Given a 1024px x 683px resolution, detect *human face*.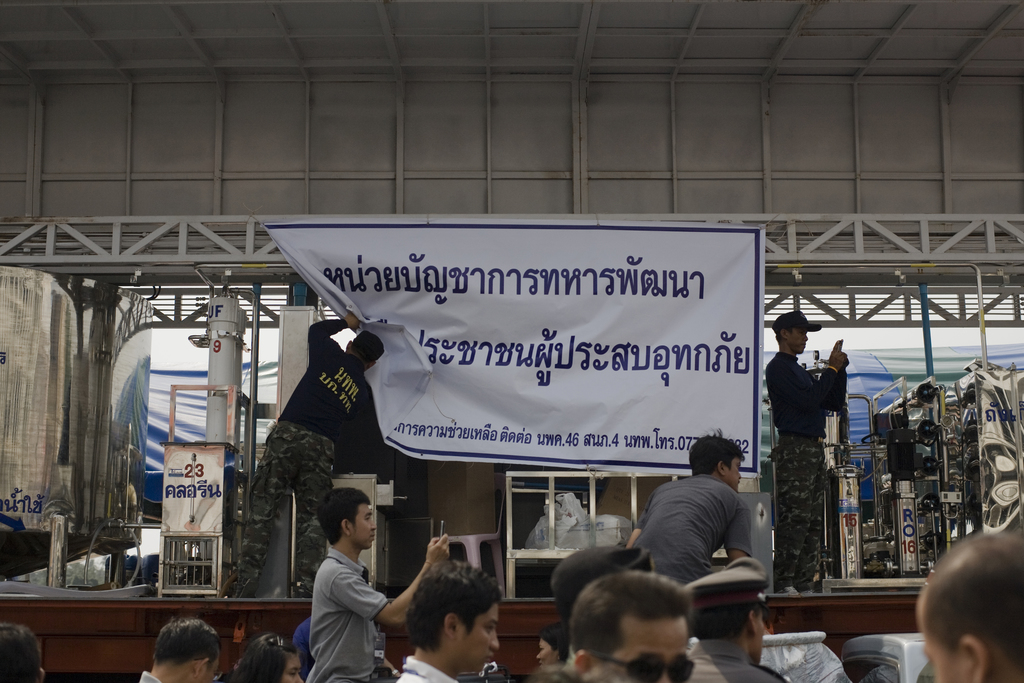
detection(755, 609, 766, 662).
